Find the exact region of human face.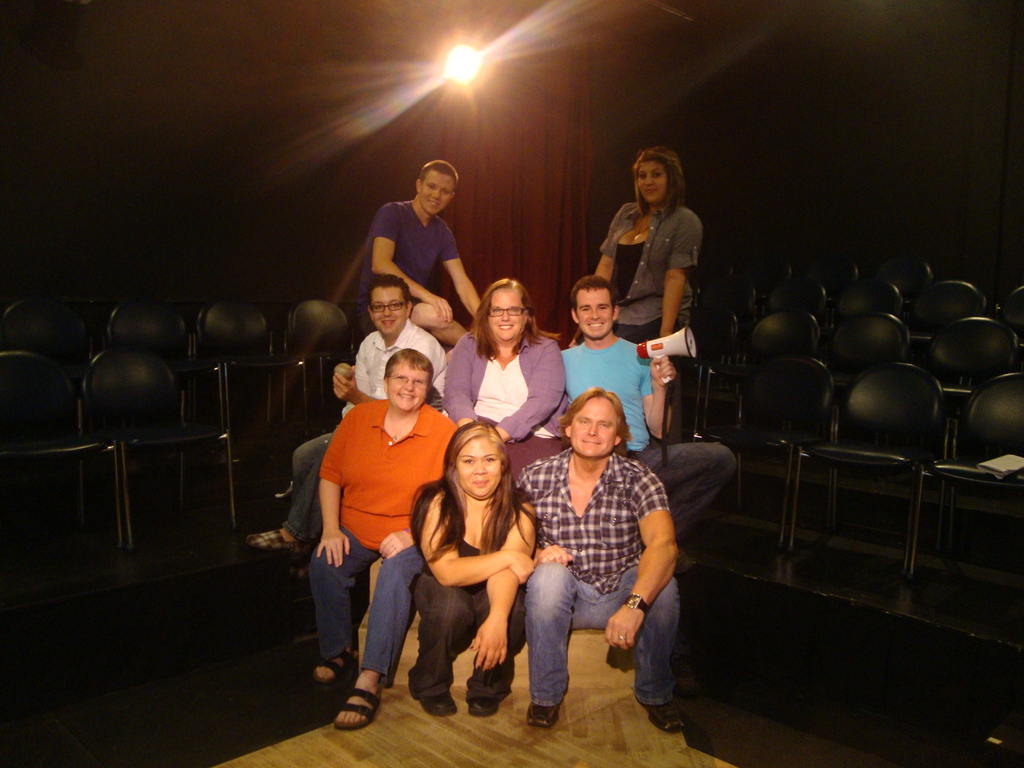
Exact region: x1=386, y1=363, x2=429, y2=415.
